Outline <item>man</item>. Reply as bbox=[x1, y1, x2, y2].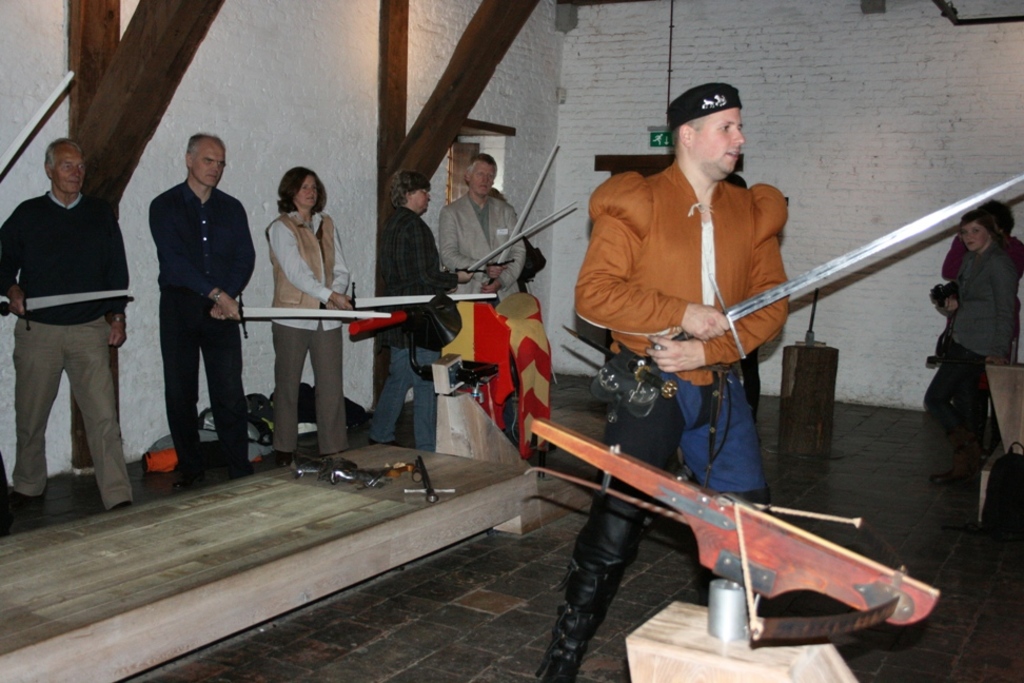
bbox=[532, 82, 791, 682].
